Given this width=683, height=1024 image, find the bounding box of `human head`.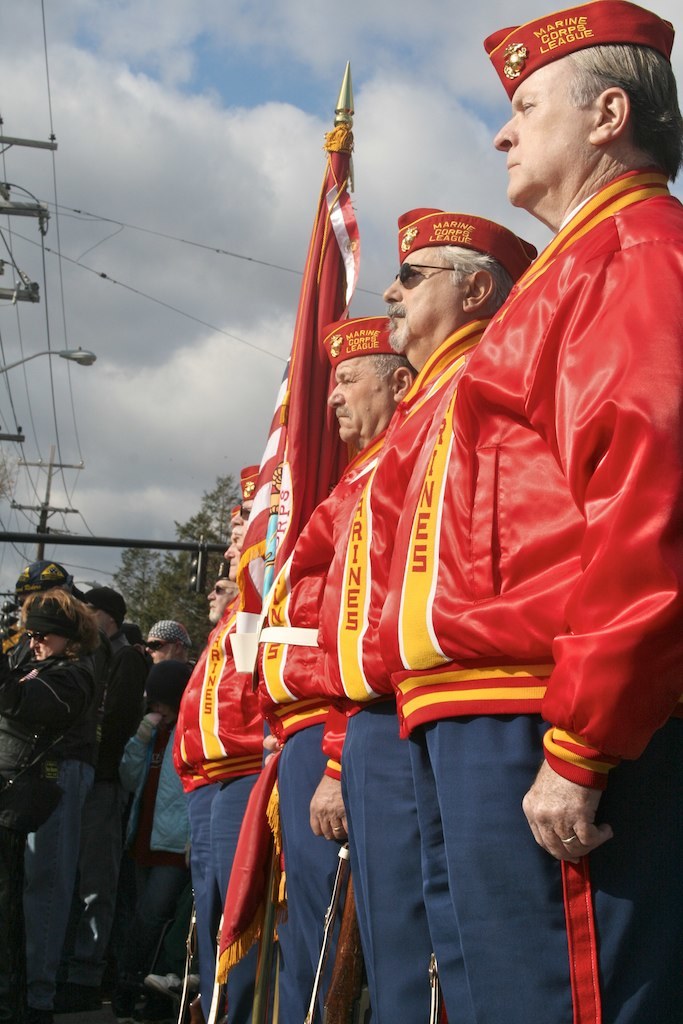
144,625,190,662.
